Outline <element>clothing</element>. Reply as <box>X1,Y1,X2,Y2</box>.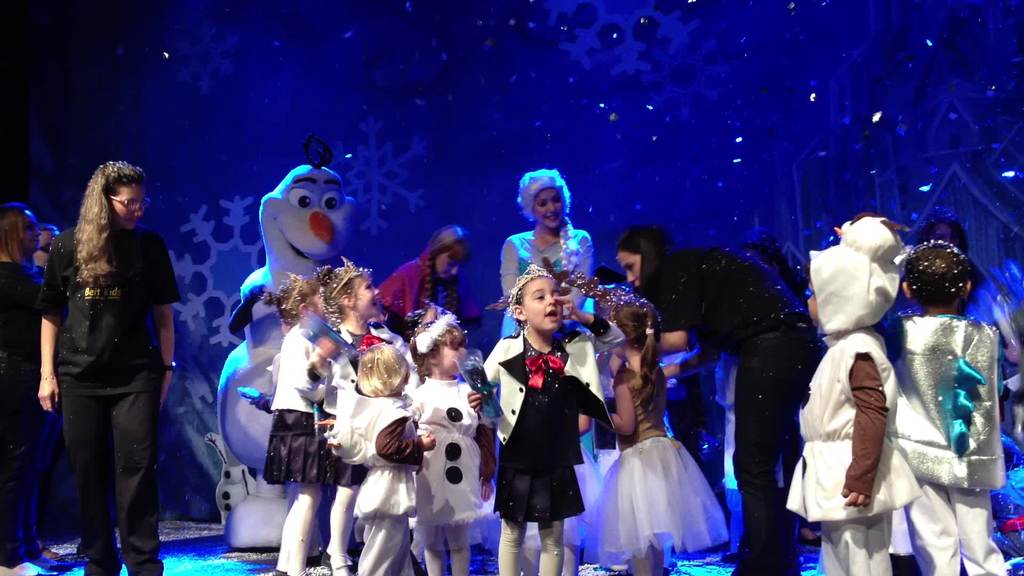
<box>422,369,488,534</box>.
